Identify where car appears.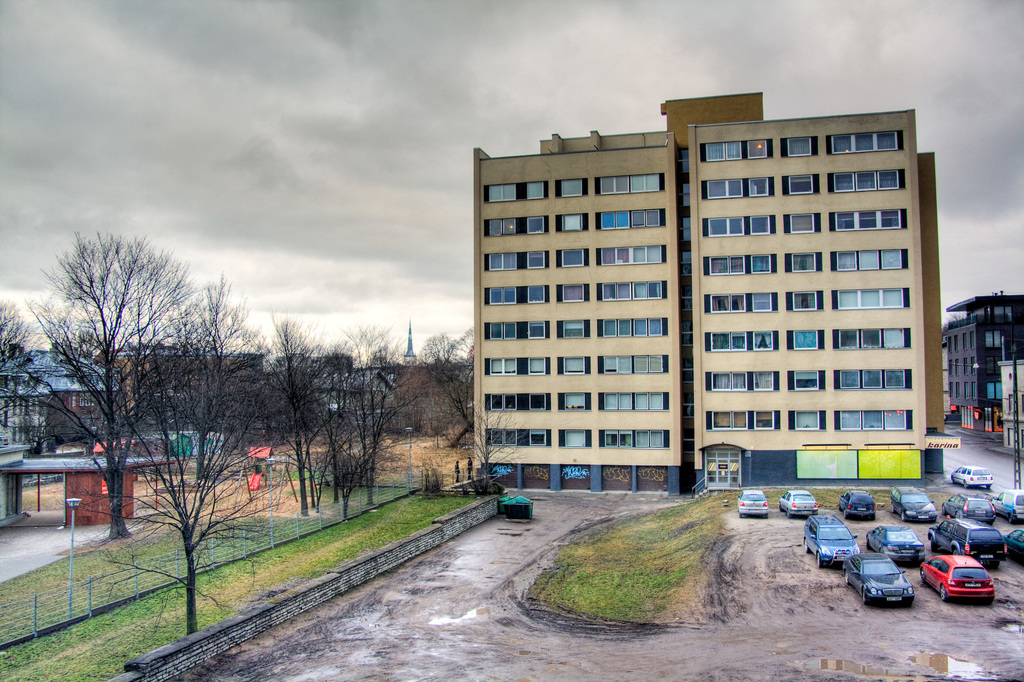
Appears at pyautogui.locateOnScreen(934, 516, 1004, 565).
